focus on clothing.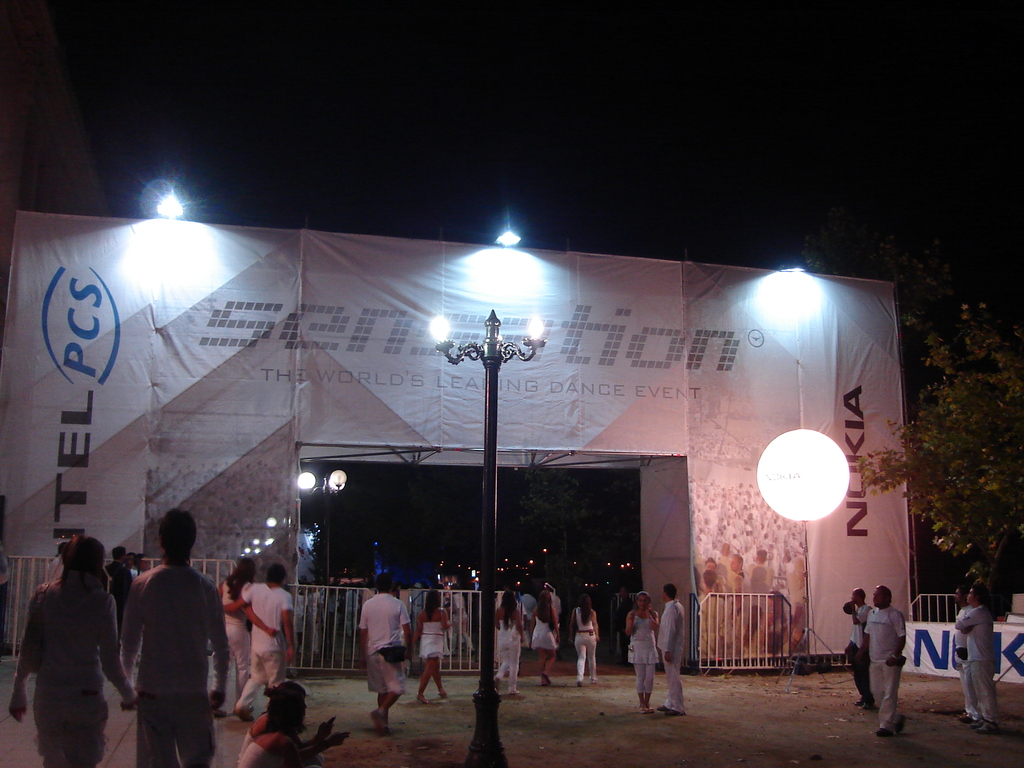
Focused at l=631, t=609, r=660, b=699.
